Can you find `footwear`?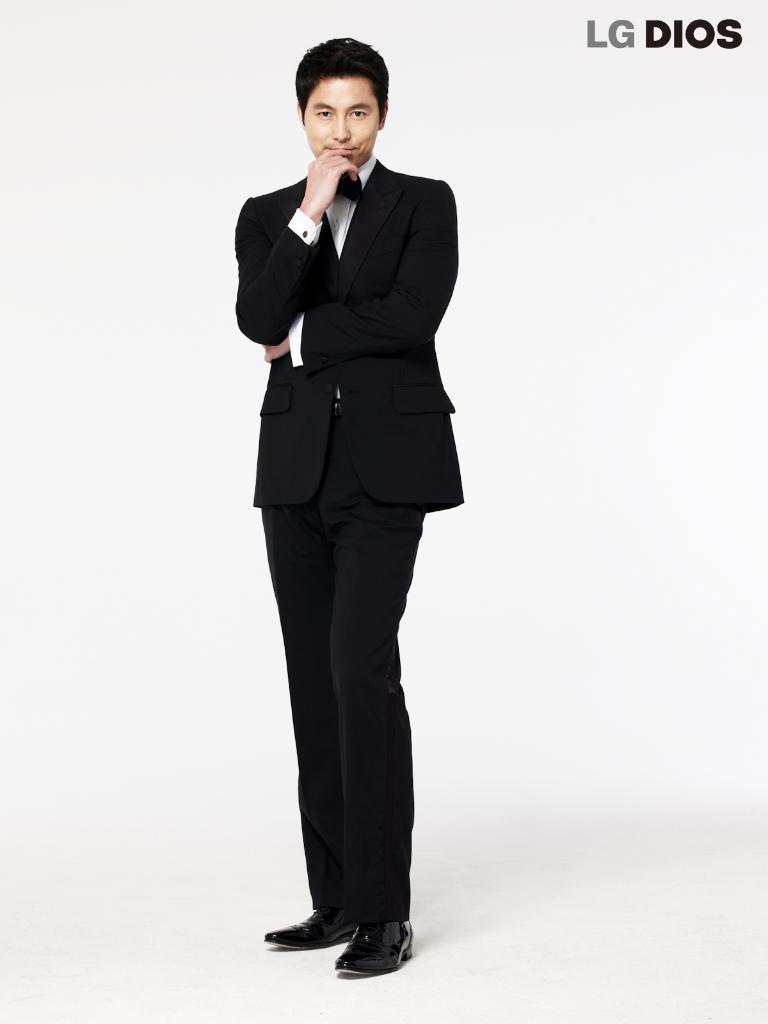
Yes, bounding box: x1=335, y1=919, x2=413, y2=973.
